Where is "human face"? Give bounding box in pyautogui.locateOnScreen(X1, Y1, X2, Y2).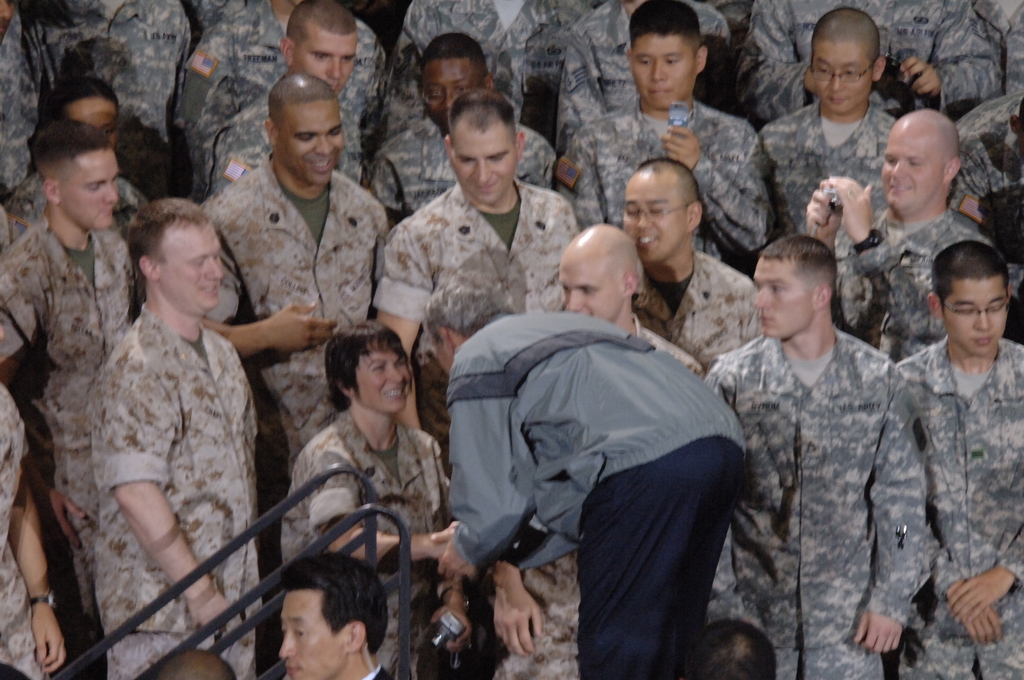
pyautogui.locateOnScreen(751, 257, 813, 338).
